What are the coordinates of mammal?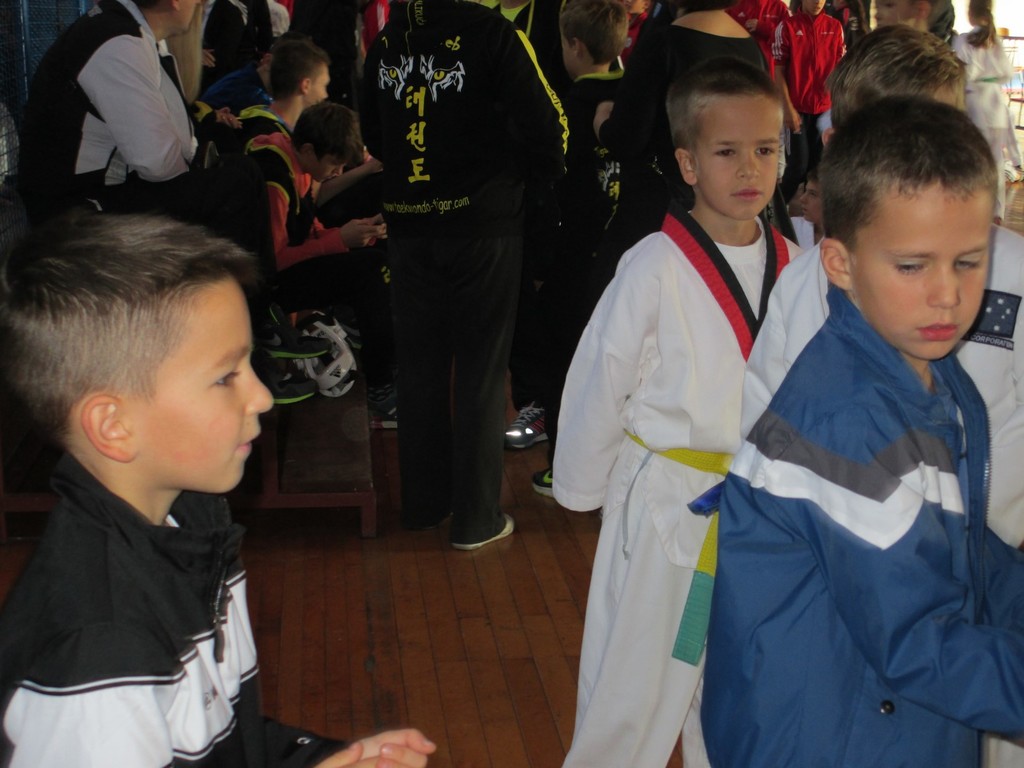
left=704, top=95, right=1023, bottom=767.
